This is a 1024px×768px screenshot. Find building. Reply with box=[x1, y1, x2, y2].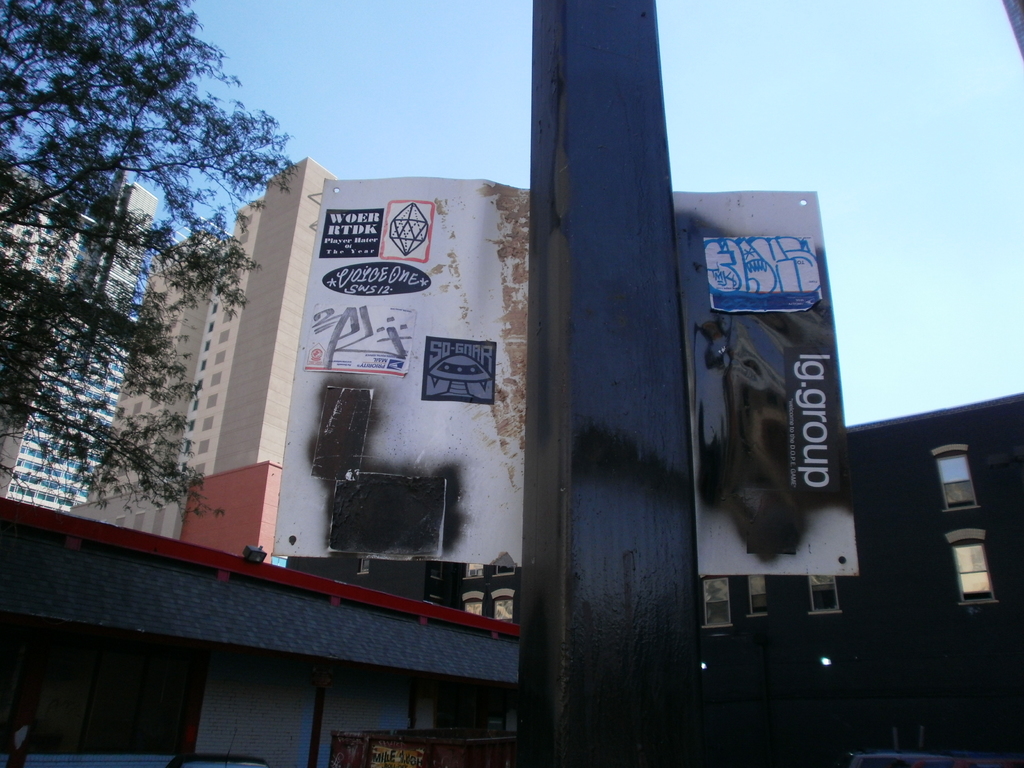
box=[70, 159, 531, 621].
